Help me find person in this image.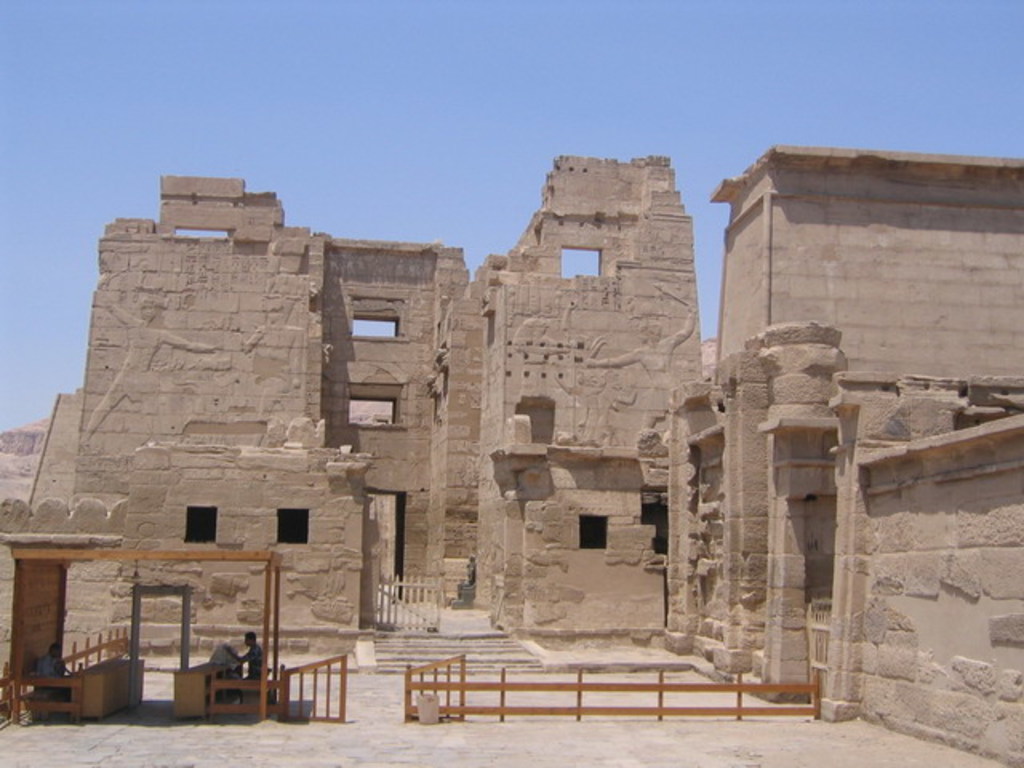
Found it: locate(35, 645, 70, 704).
